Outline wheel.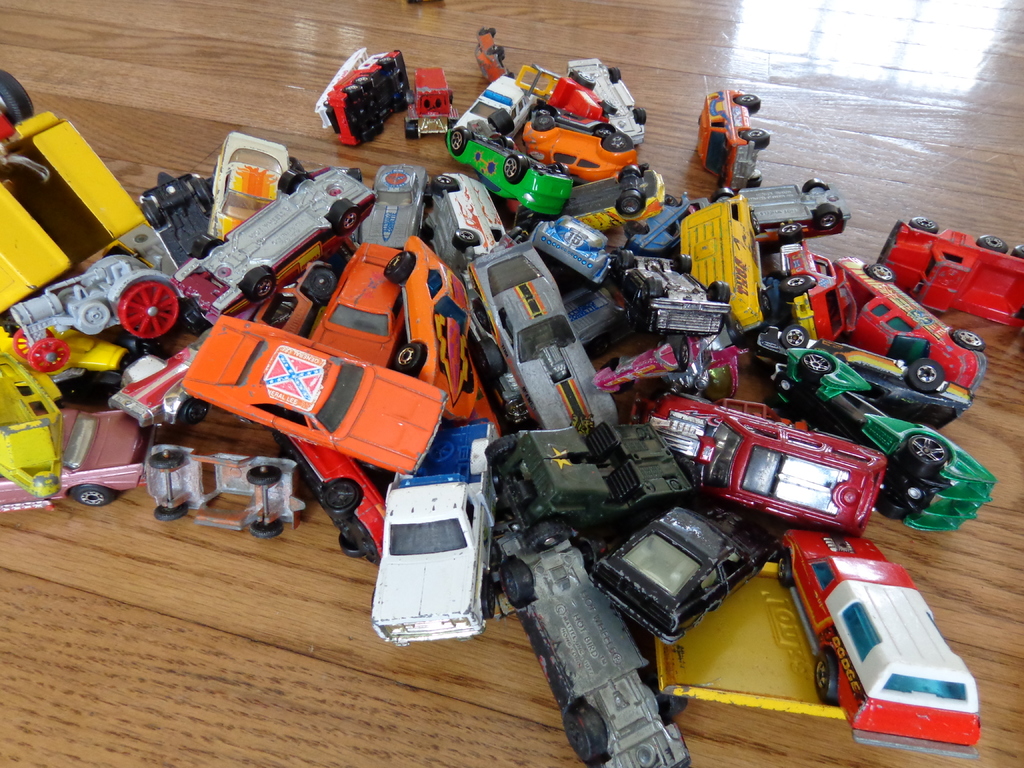
Outline: rect(746, 175, 760, 189).
